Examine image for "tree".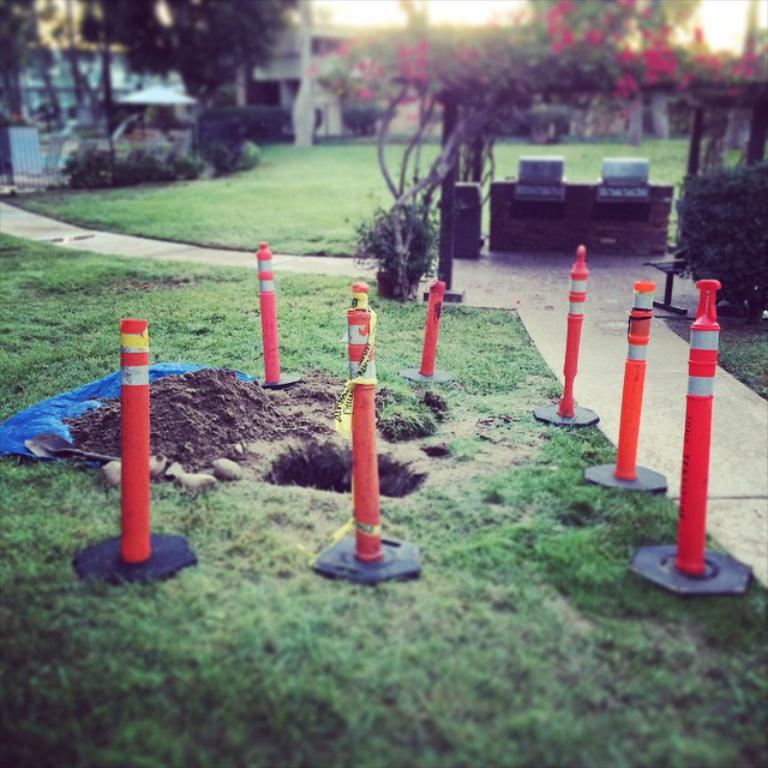
Examination result: l=527, t=0, r=702, b=150.
